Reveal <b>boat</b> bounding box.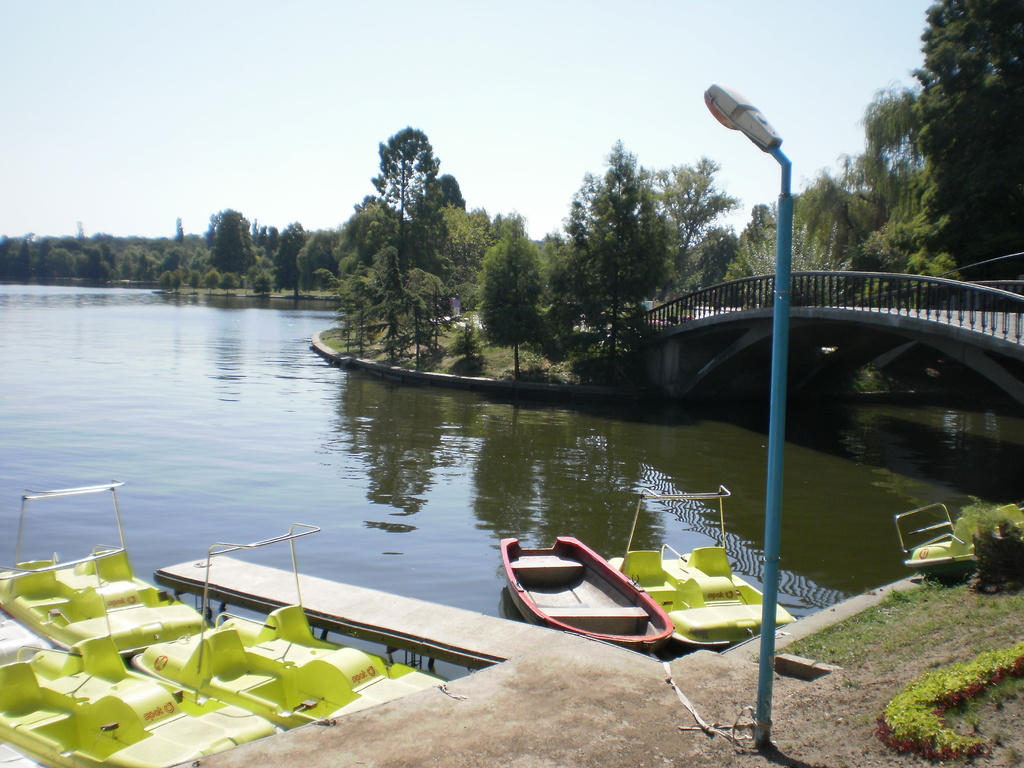
Revealed: pyautogui.locateOnScreen(478, 538, 684, 653).
